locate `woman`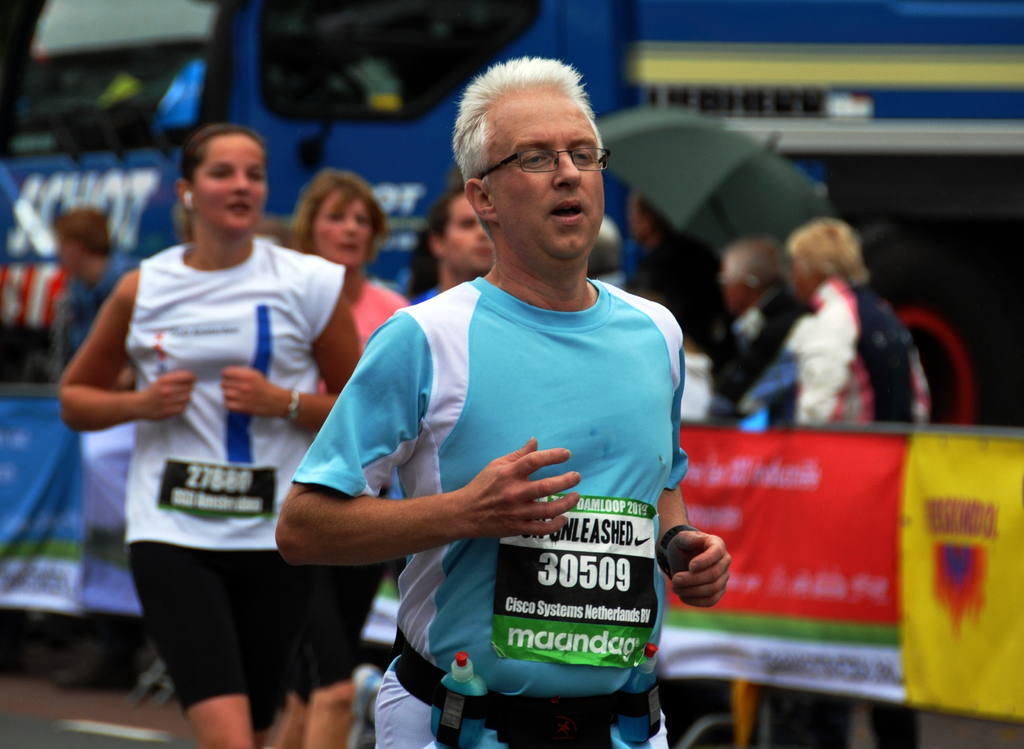
<bbox>770, 223, 945, 748</bbox>
